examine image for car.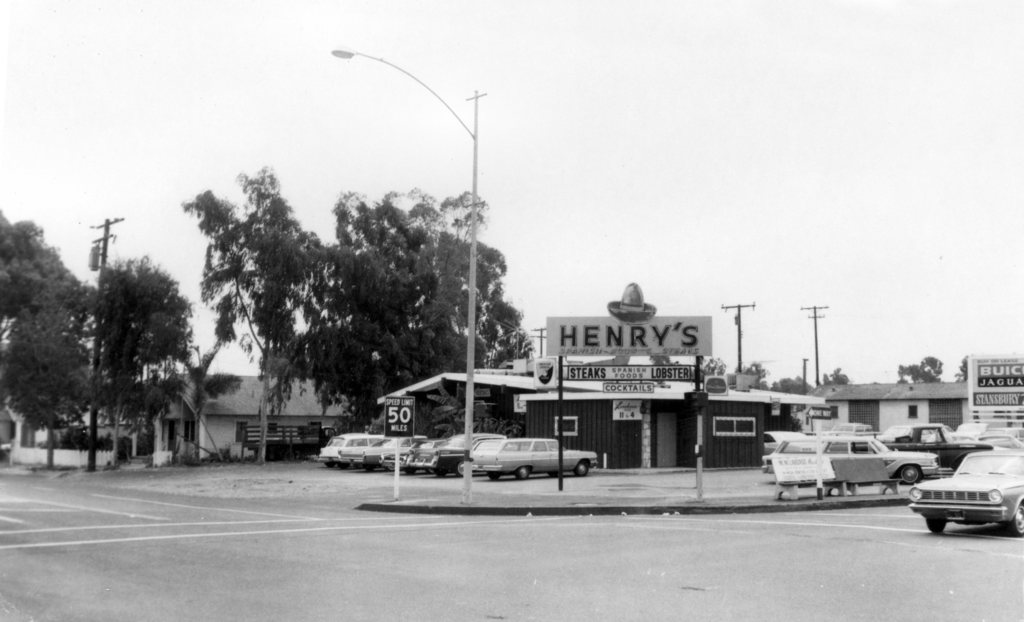
Examination result: [left=927, top=430, right=974, bottom=441].
